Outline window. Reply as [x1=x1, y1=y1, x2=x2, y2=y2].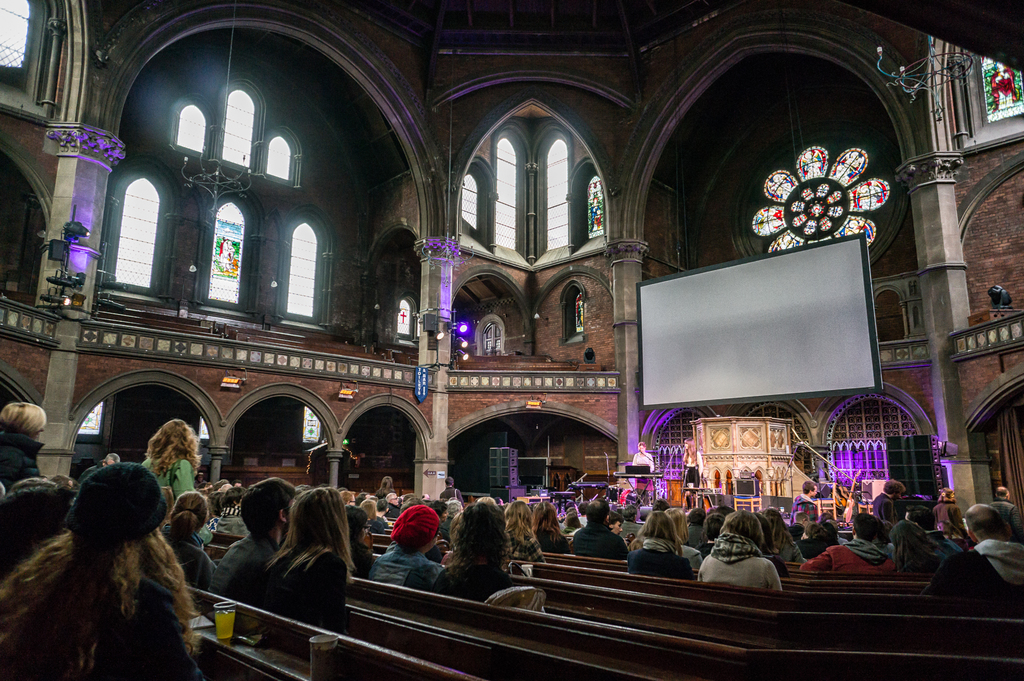
[x1=396, y1=300, x2=414, y2=343].
